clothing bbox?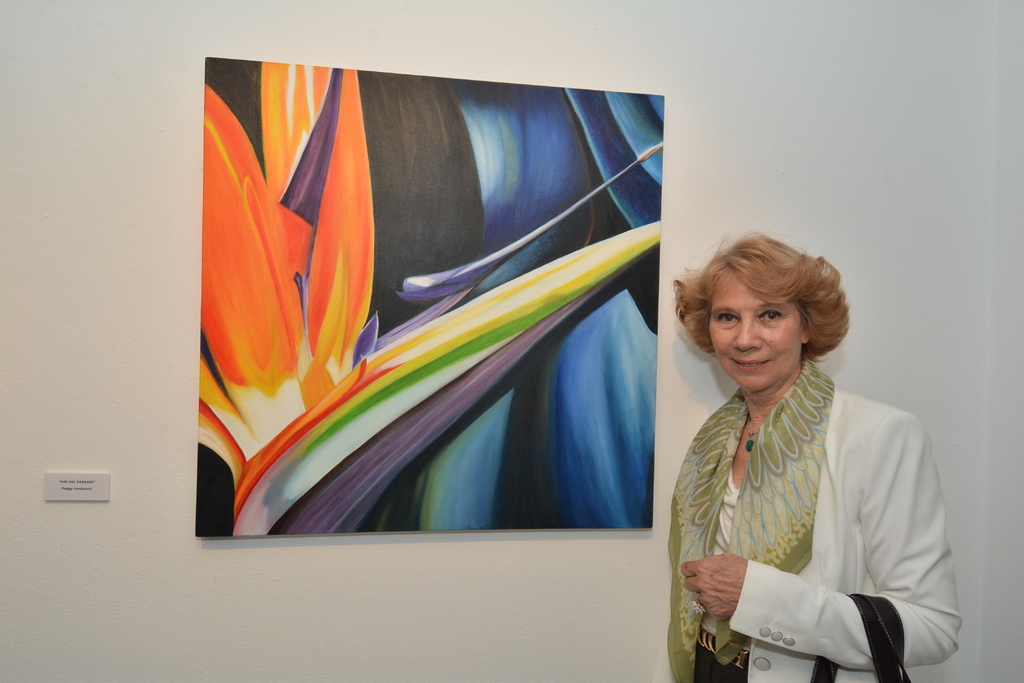
{"left": 692, "top": 389, "right": 961, "bottom": 682}
